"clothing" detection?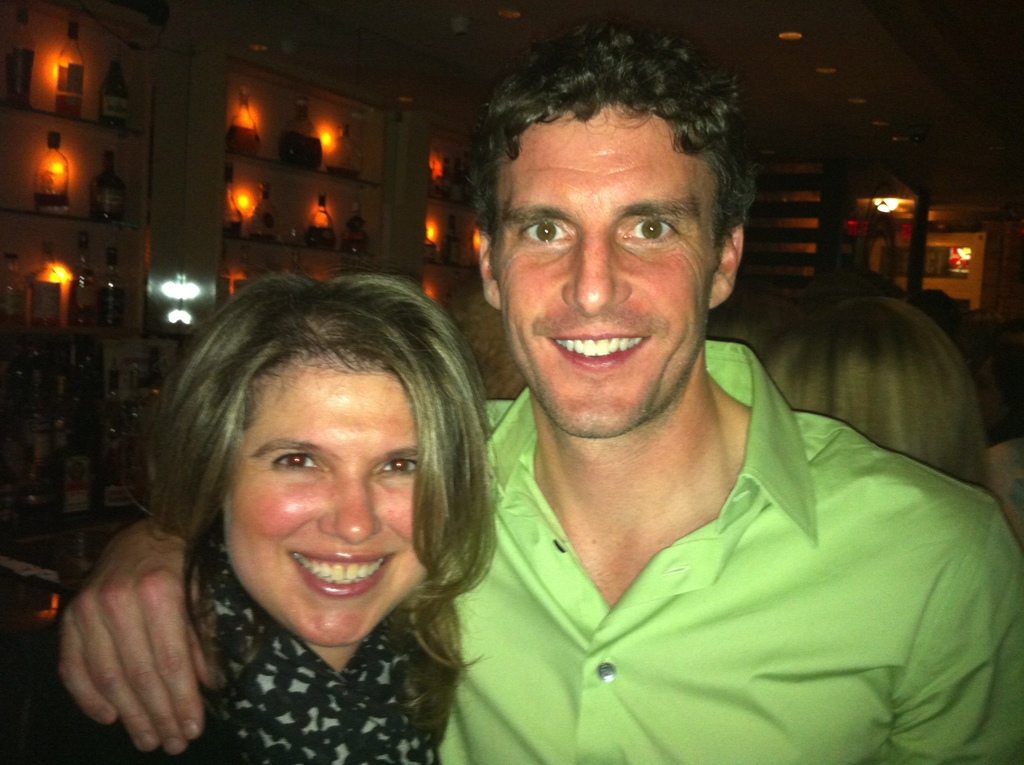
<box>435,337,1023,764</box>
